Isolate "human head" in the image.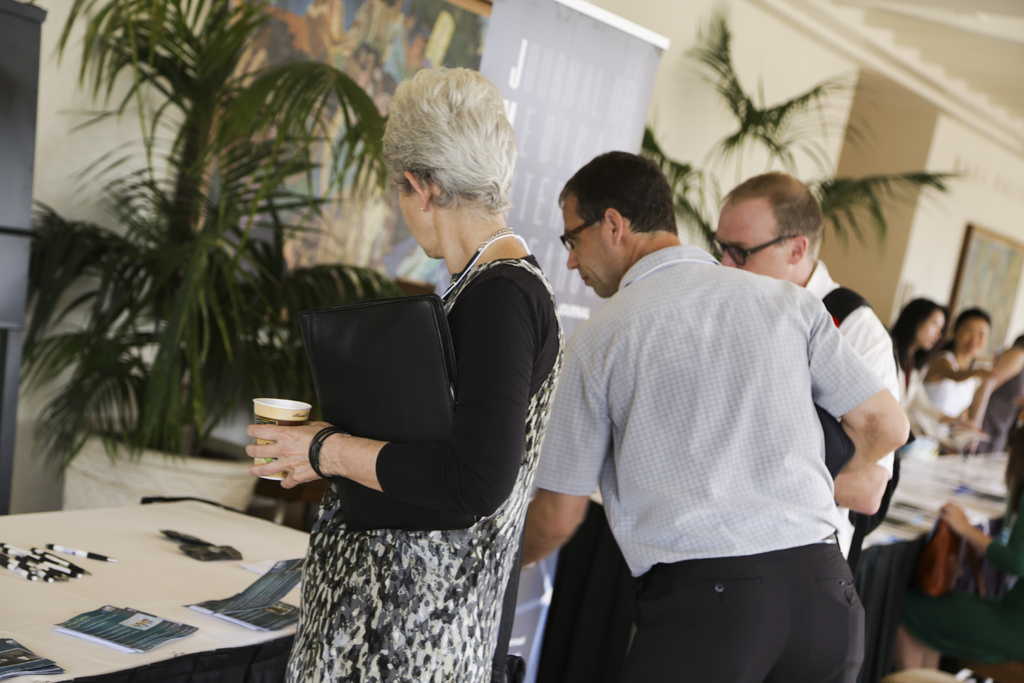
Isolated region: pyautogui.locateOnScreen(903, 296, 950, 354).
